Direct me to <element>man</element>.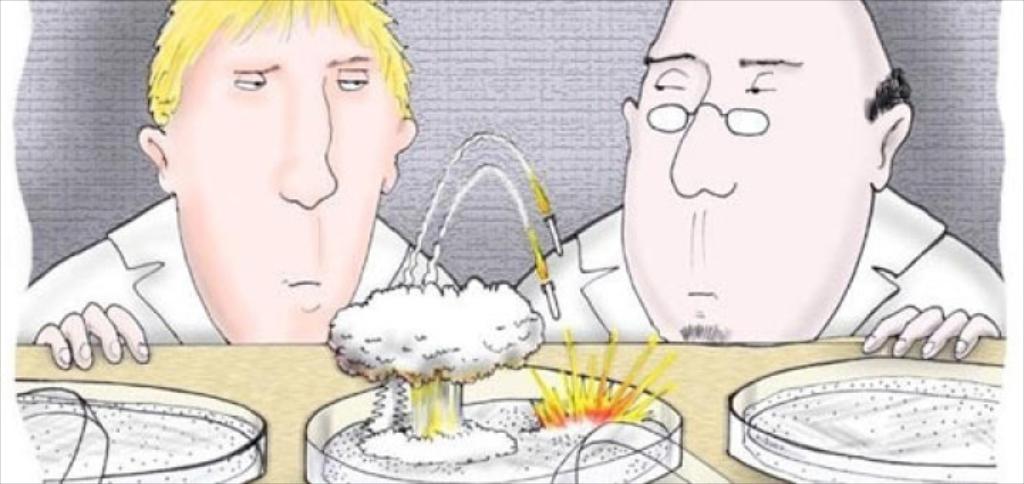
Direction: bbox=[14, 0, 458, 370].
